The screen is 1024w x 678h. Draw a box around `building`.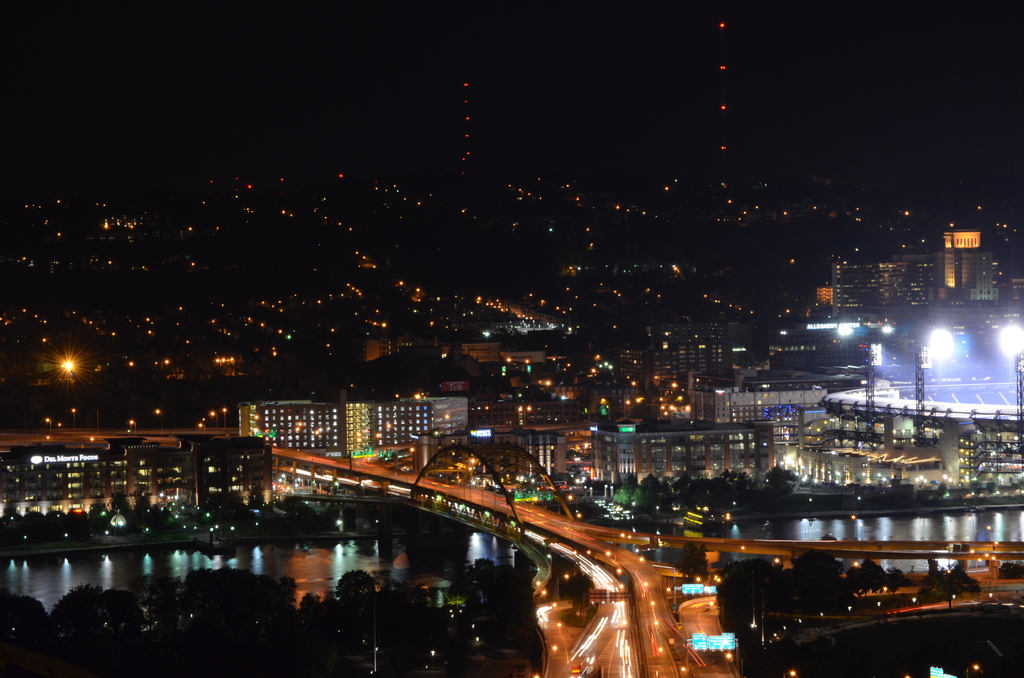
<box>0,416,303,533</box>.
